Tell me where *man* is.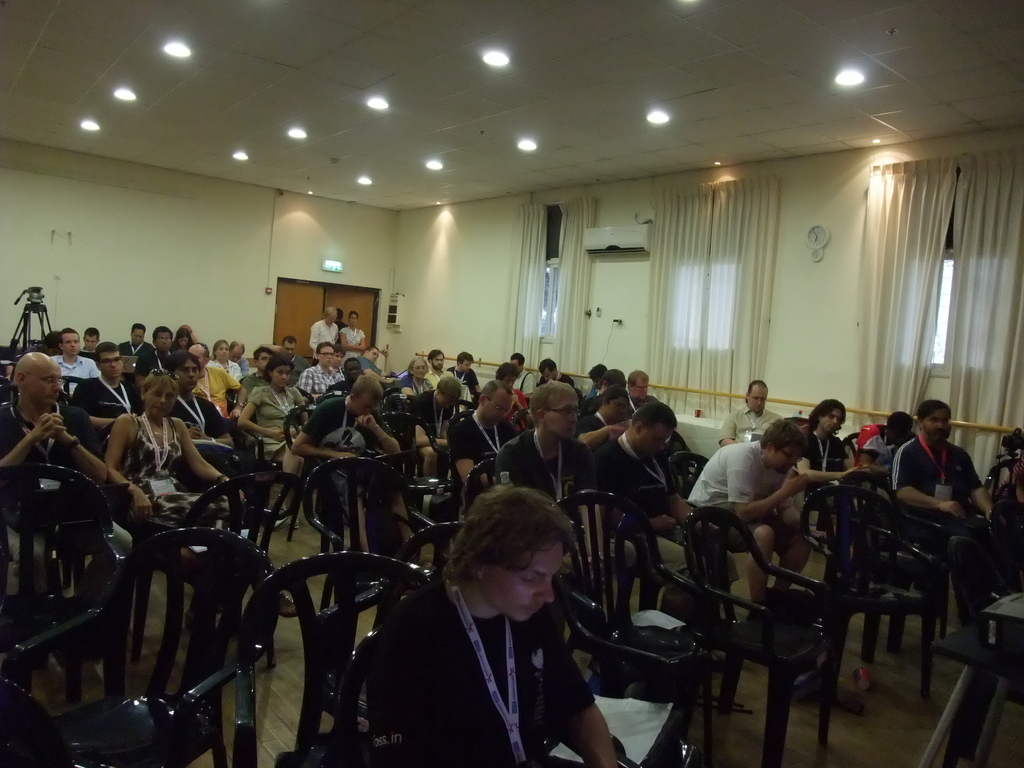
*man* is at <box>115,323,160,368</box>.
